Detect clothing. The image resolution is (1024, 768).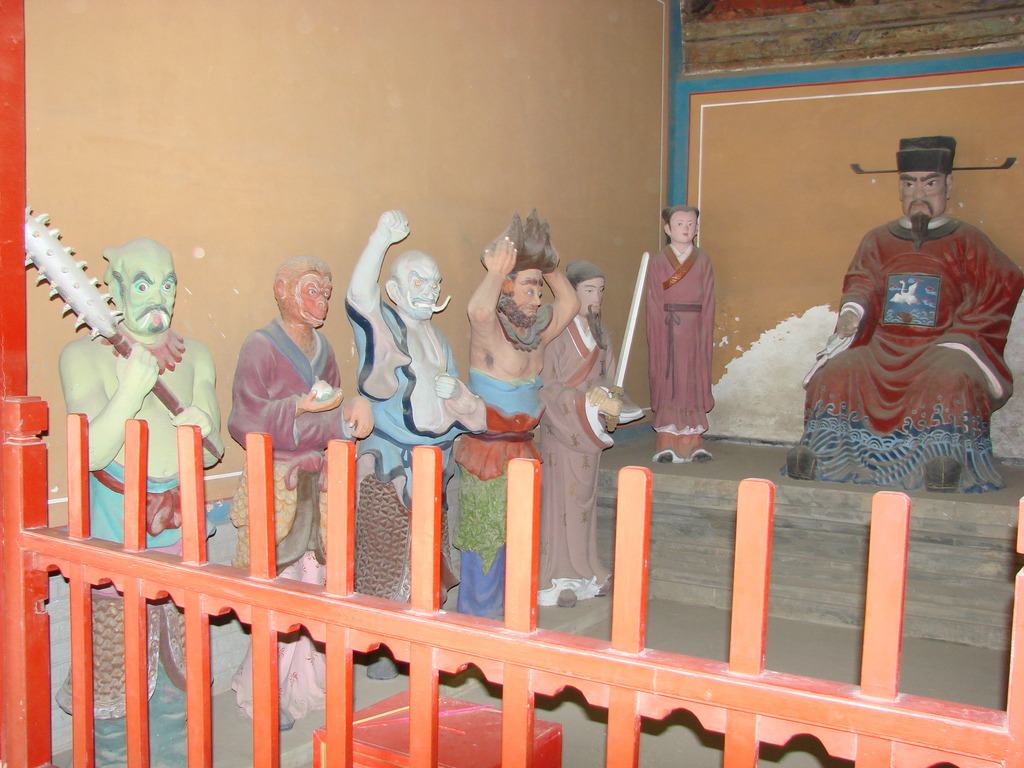
locate(472, 362, 567, 618).
